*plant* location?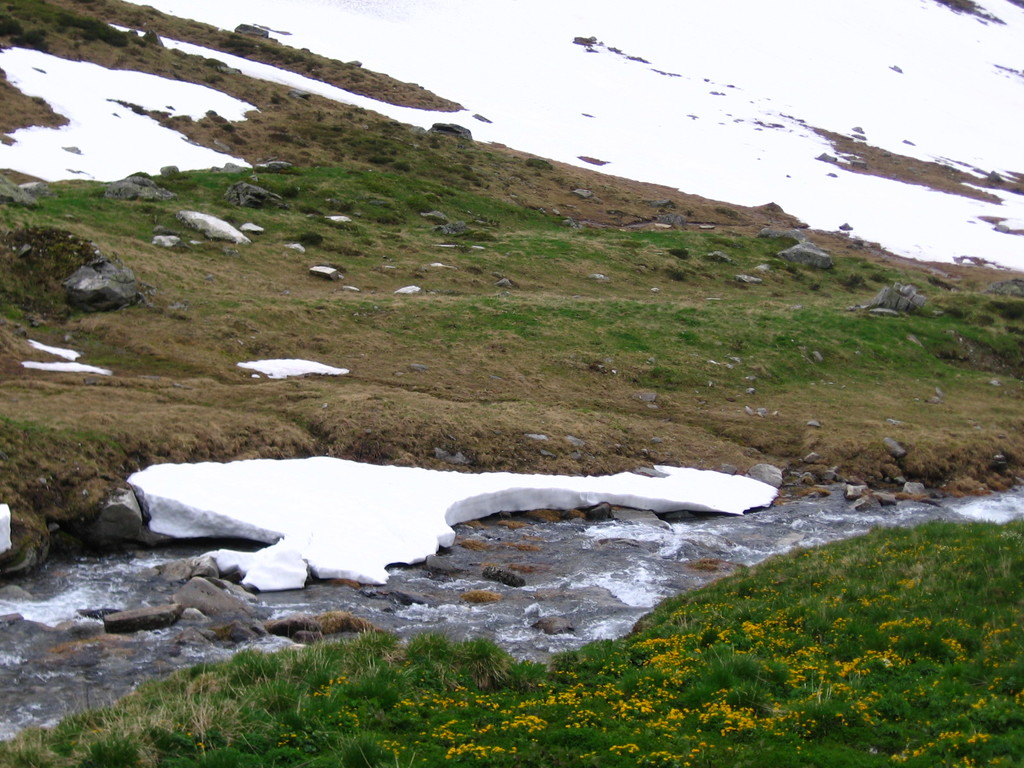
[left=2, top=410, right=42, bottom=444]
